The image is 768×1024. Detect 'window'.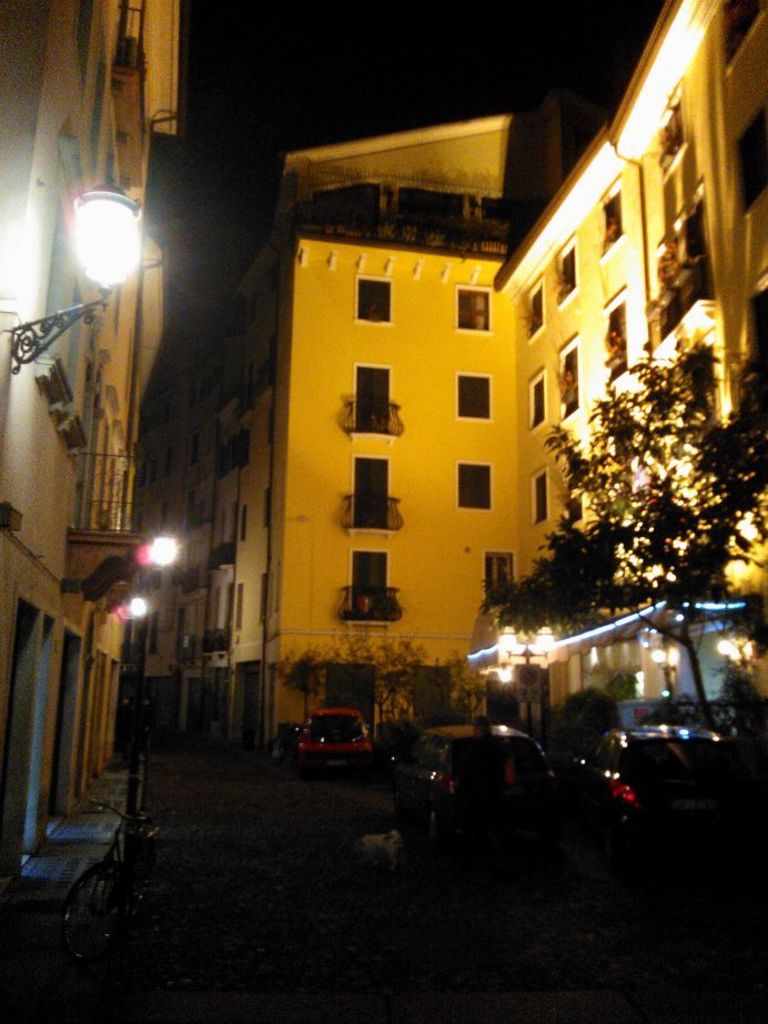
Detection: x1=595 y1=179 x2=639 y2=237.
